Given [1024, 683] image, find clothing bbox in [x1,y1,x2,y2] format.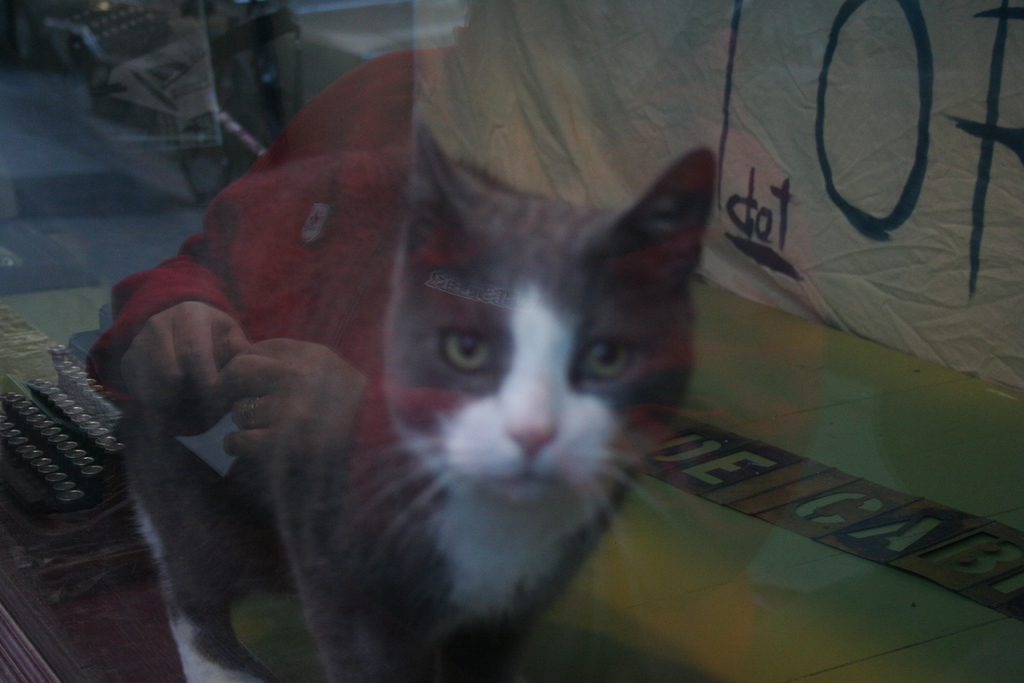
[112,21,843,682].
